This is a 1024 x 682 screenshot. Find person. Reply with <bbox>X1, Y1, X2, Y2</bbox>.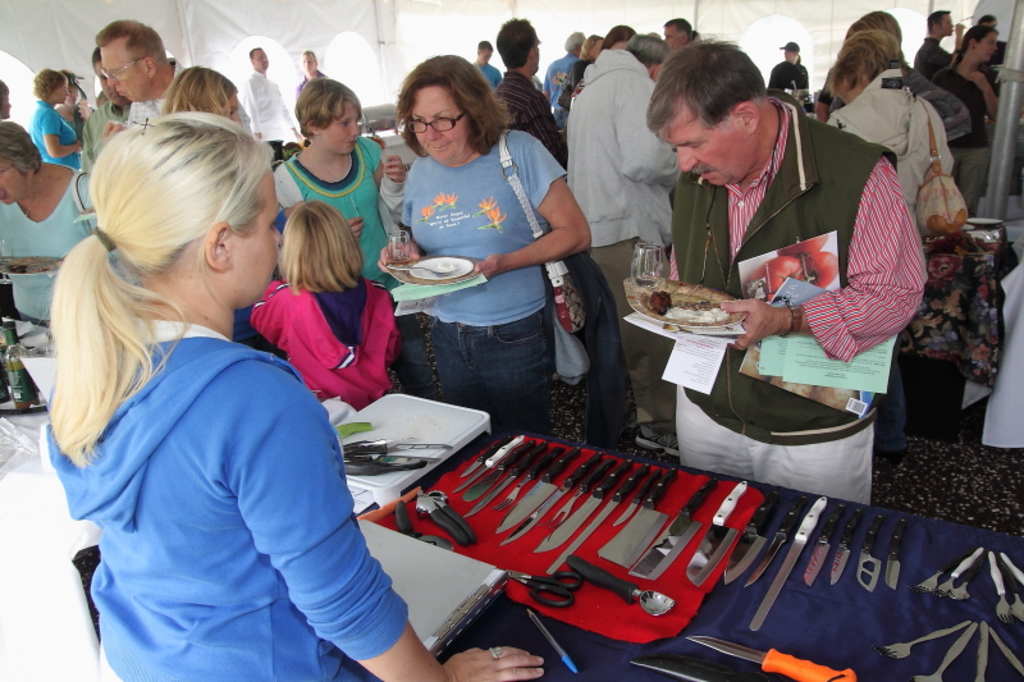
<bbox>664, 28, 929, 480</bbox>.
